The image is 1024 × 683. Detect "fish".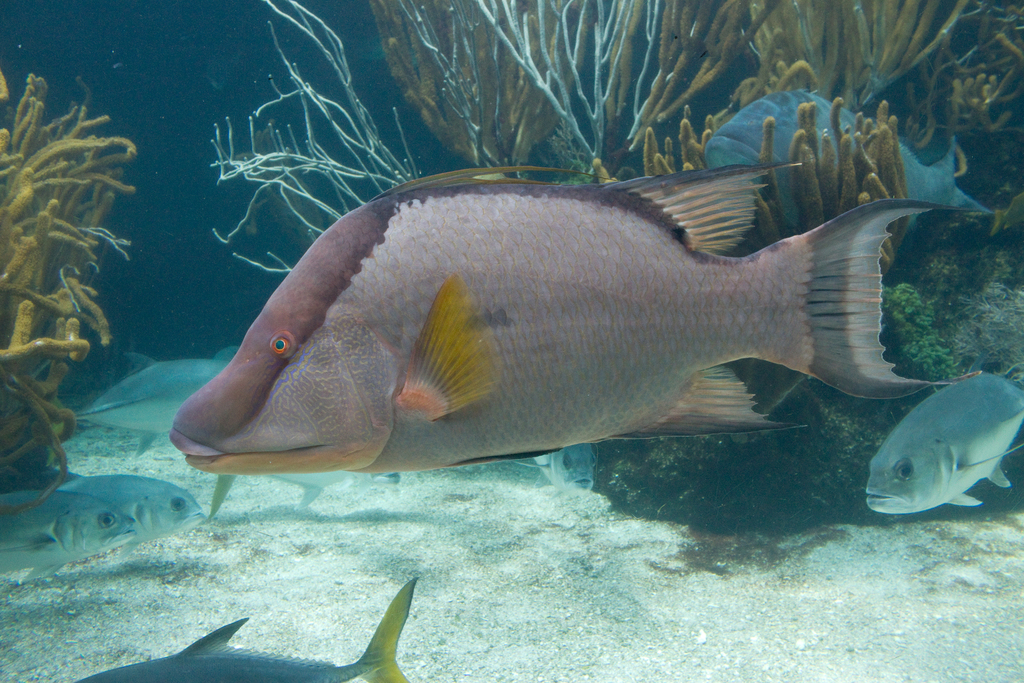
Detection: select_region(0, 484, 131, 577).
